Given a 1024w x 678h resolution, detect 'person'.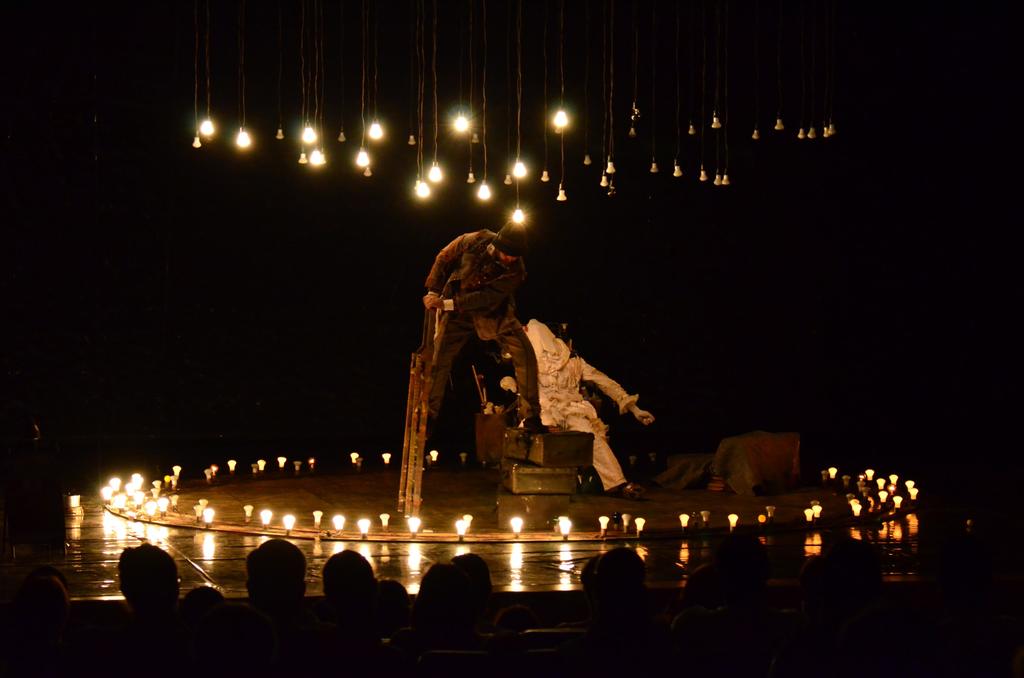
l=489, t=310, r=660, b=490.
